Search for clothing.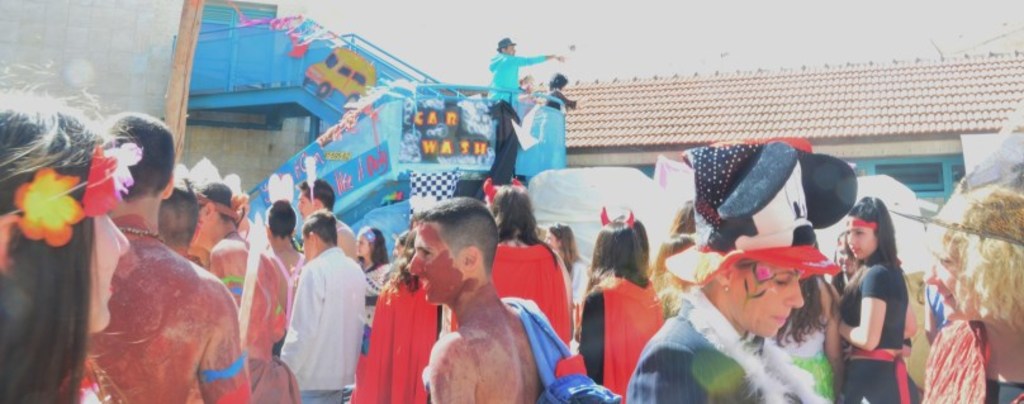
Found at detection(632, 293, 810, 403).
